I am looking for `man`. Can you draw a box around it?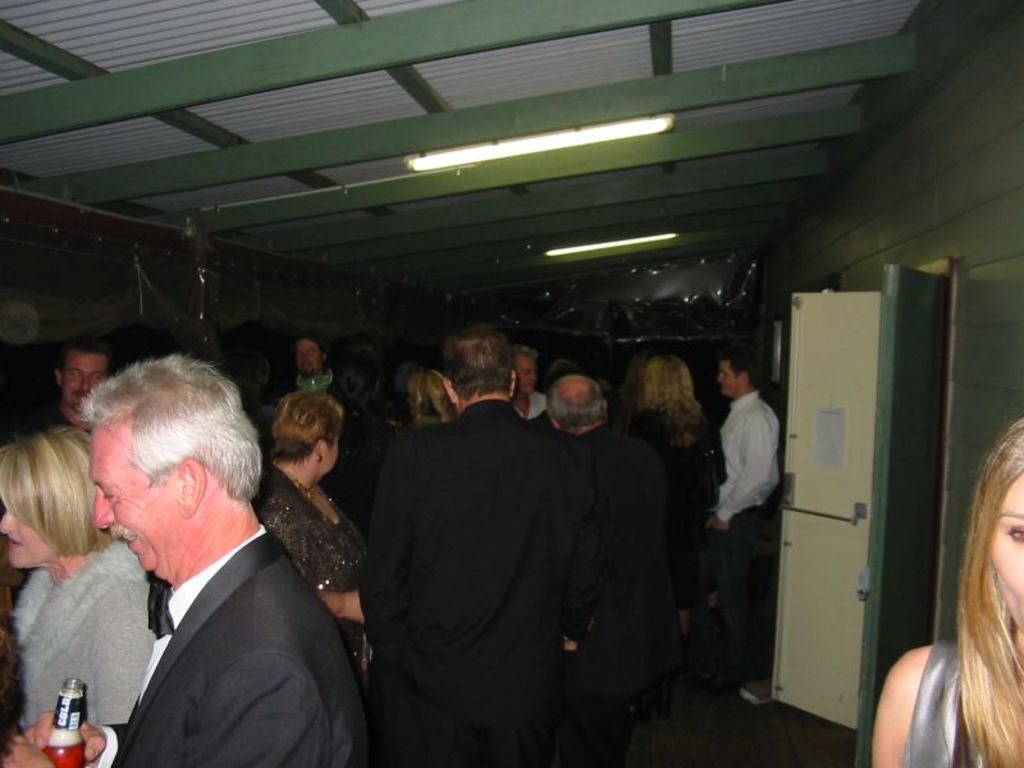
Sure, the bounding box is {"left": 49, "top": 338, "right": 113, "bottom": 435}.
